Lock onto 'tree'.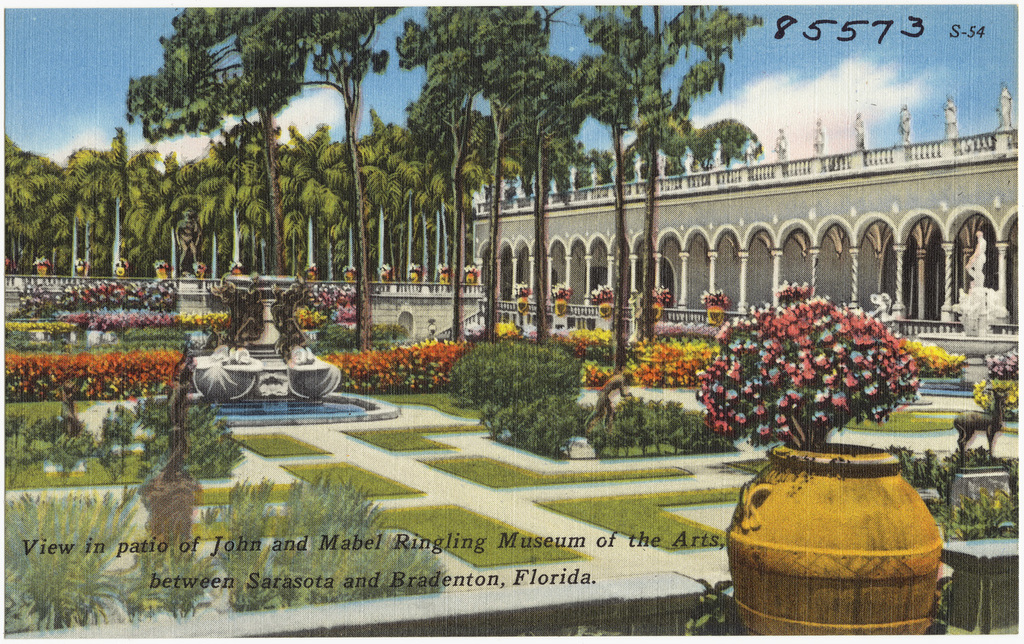
Locked: region(567, 2, 648, 372).
